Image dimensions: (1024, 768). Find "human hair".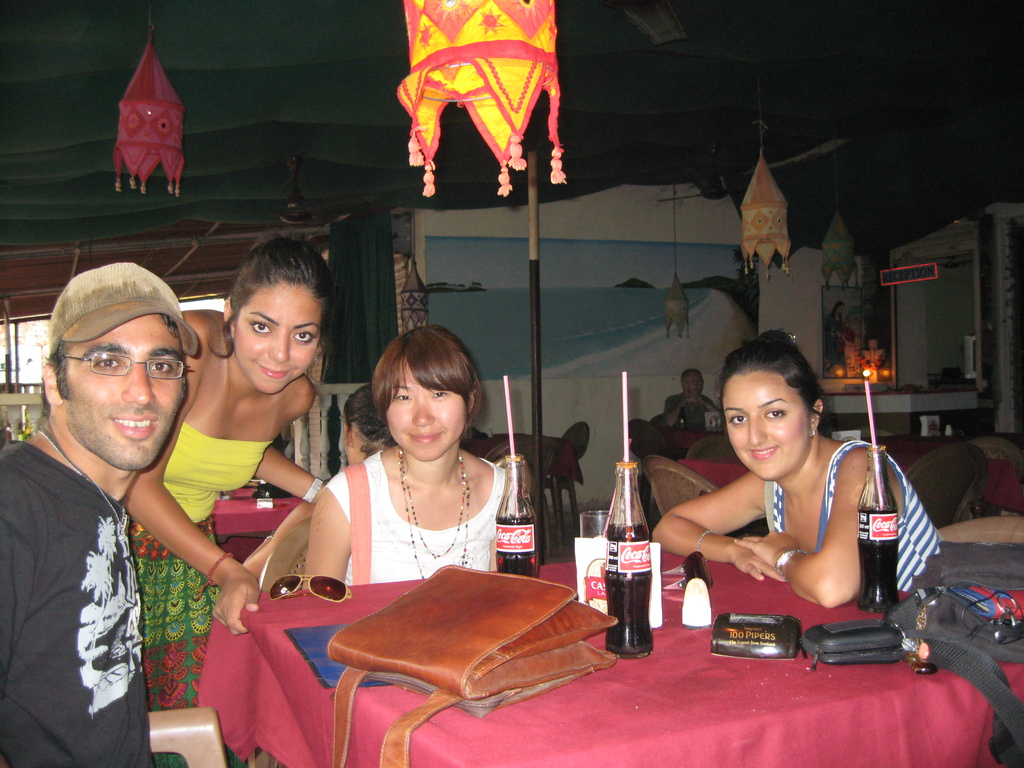
713:327:831:431.
